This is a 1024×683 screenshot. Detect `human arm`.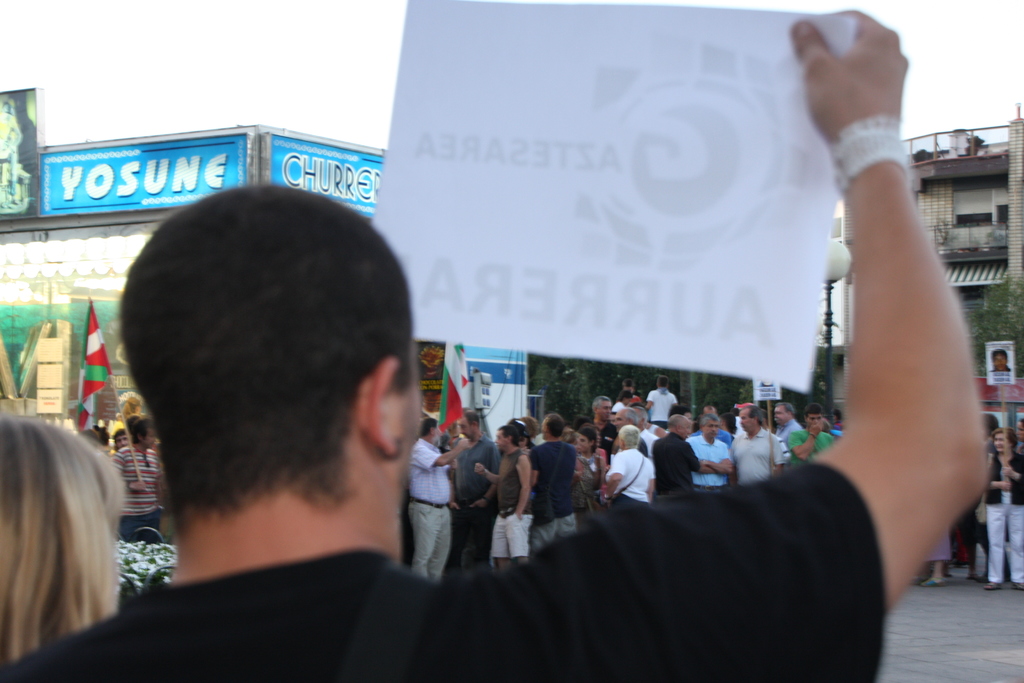
{"left": 413, "top": 443, "right": 473, "bottom": 466}.
